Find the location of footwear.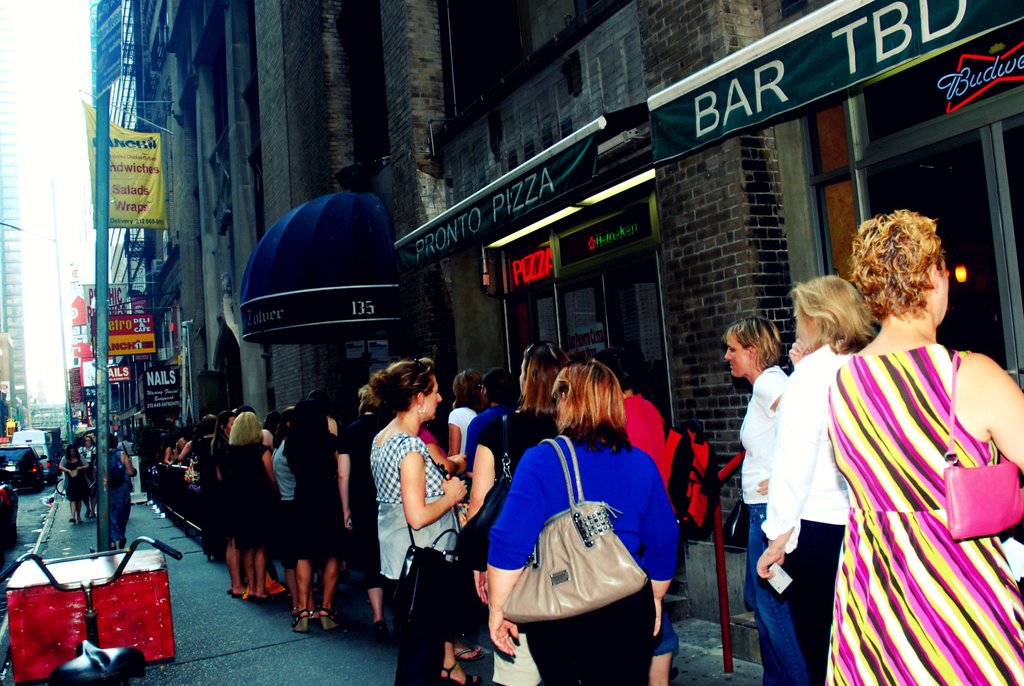
Location: <region>67, 521, 73, 523</region>.
